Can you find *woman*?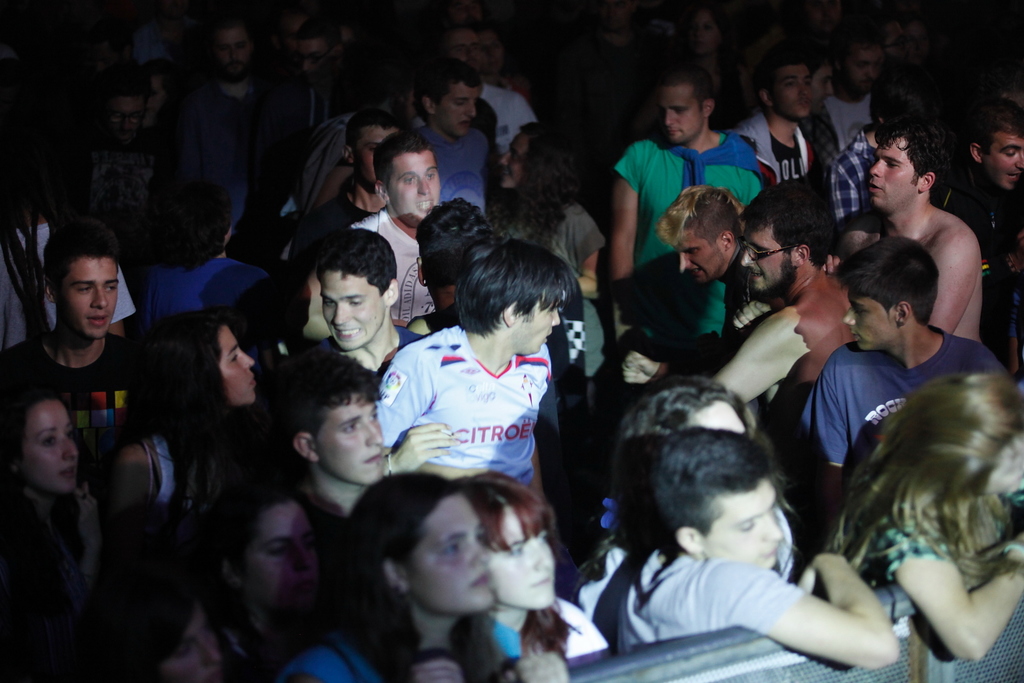
Yes, bounding box: left=107, top=316, right=296, bottom=682.
